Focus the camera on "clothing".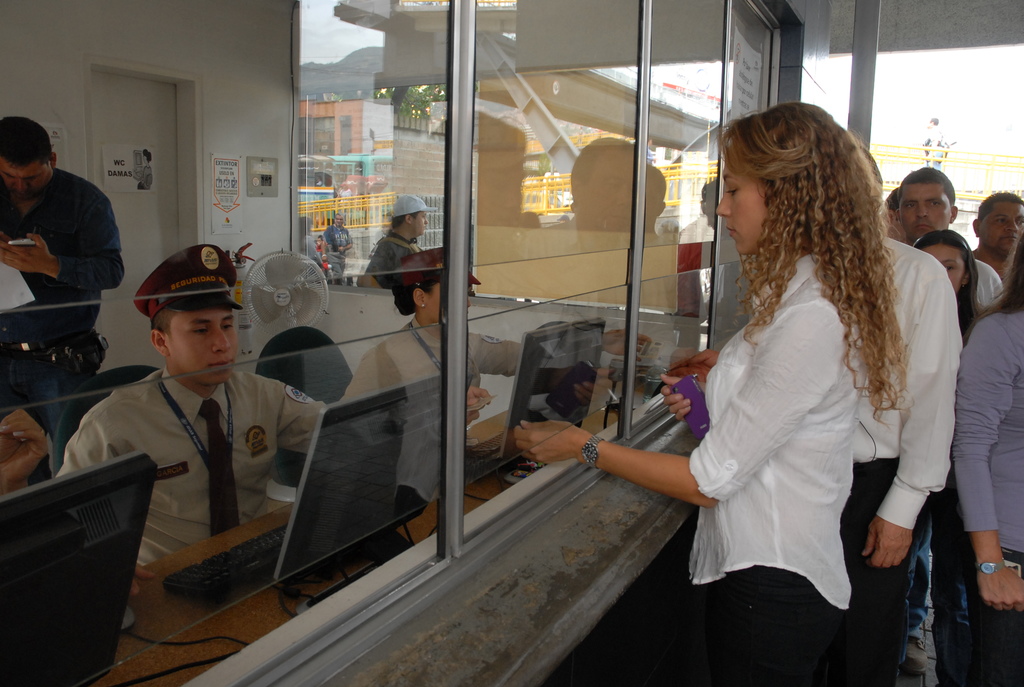
Focus region: BBox(61, 328, 310, 544).
